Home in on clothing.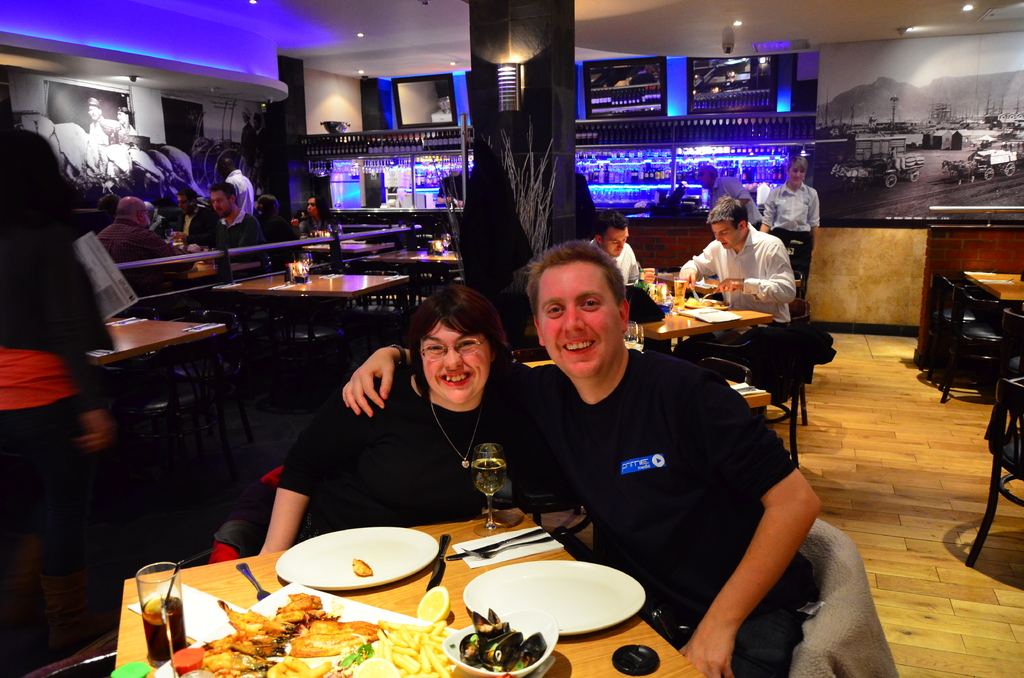
Homed in at (682, 236, 804, 367).
